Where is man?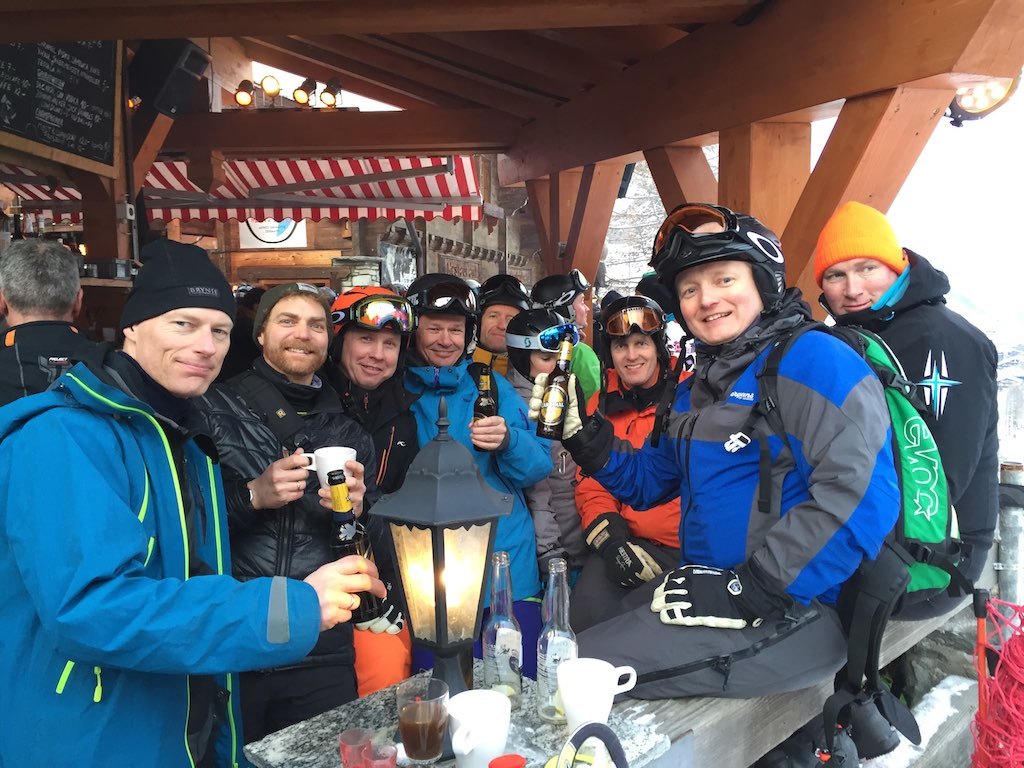
[525,204,905,715].
